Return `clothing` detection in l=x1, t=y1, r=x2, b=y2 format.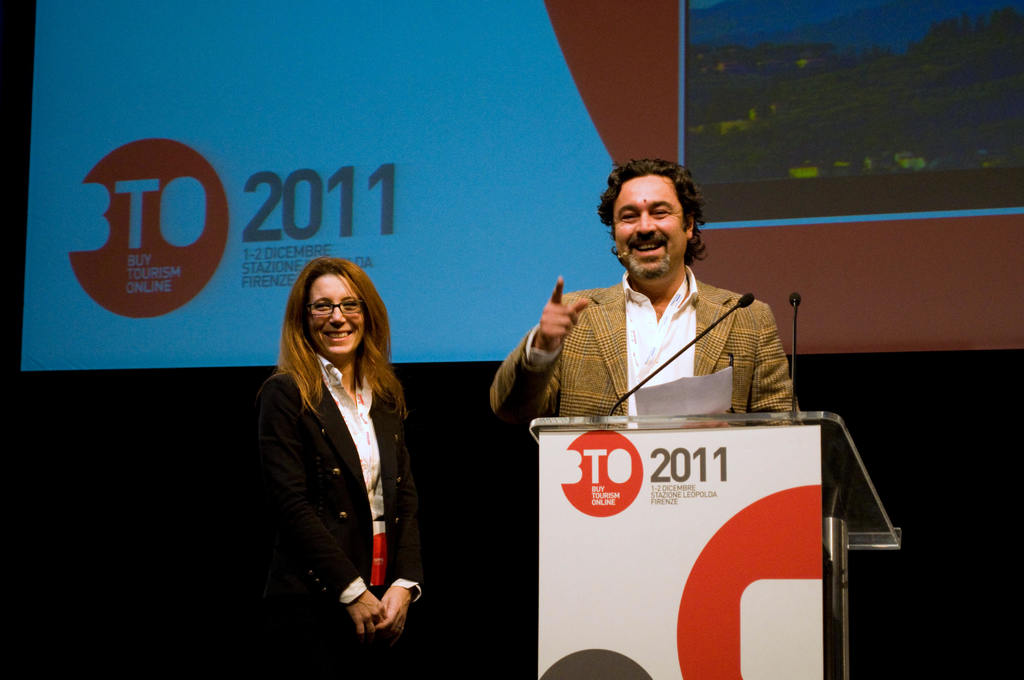
l=249, t=321, r=429, b=652.
